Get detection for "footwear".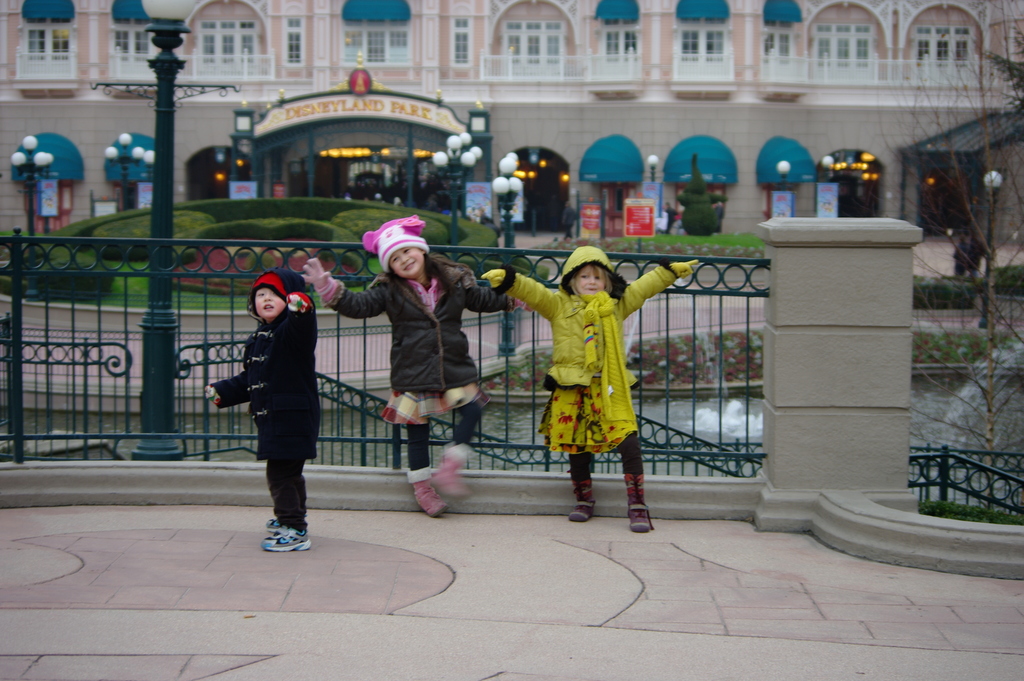
Detection: box(570, 477, 597, 523).
